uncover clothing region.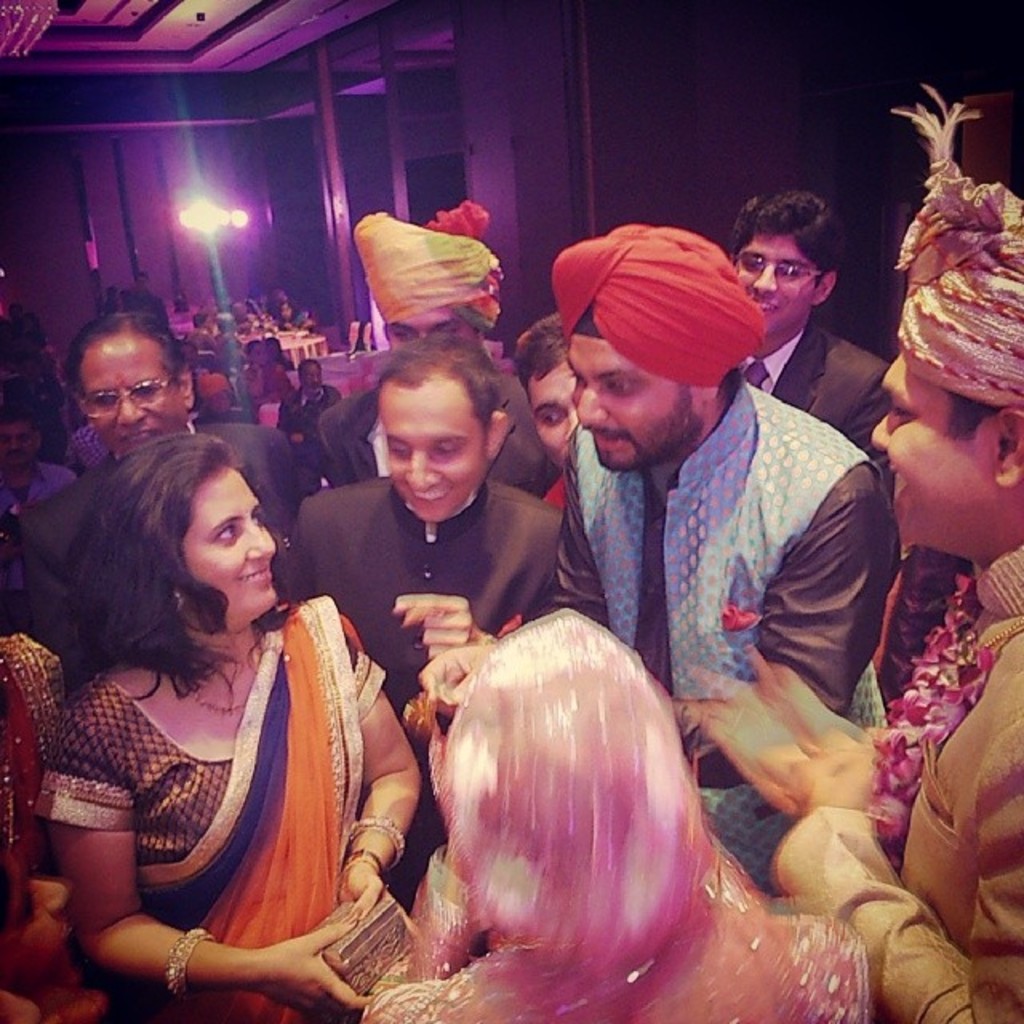
Uncovered: locate(50, 605, 373, 966).
